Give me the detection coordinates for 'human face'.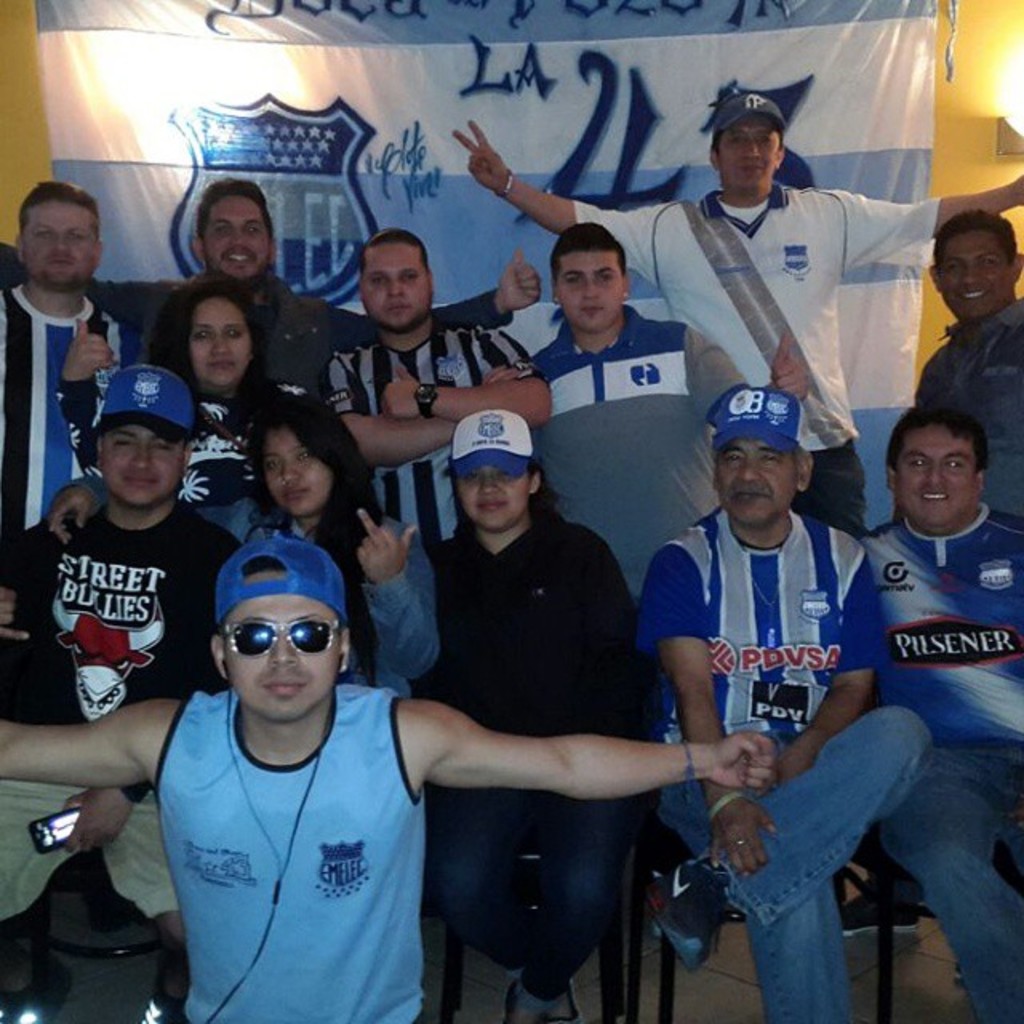
locate(458, 462, 528, 531).
